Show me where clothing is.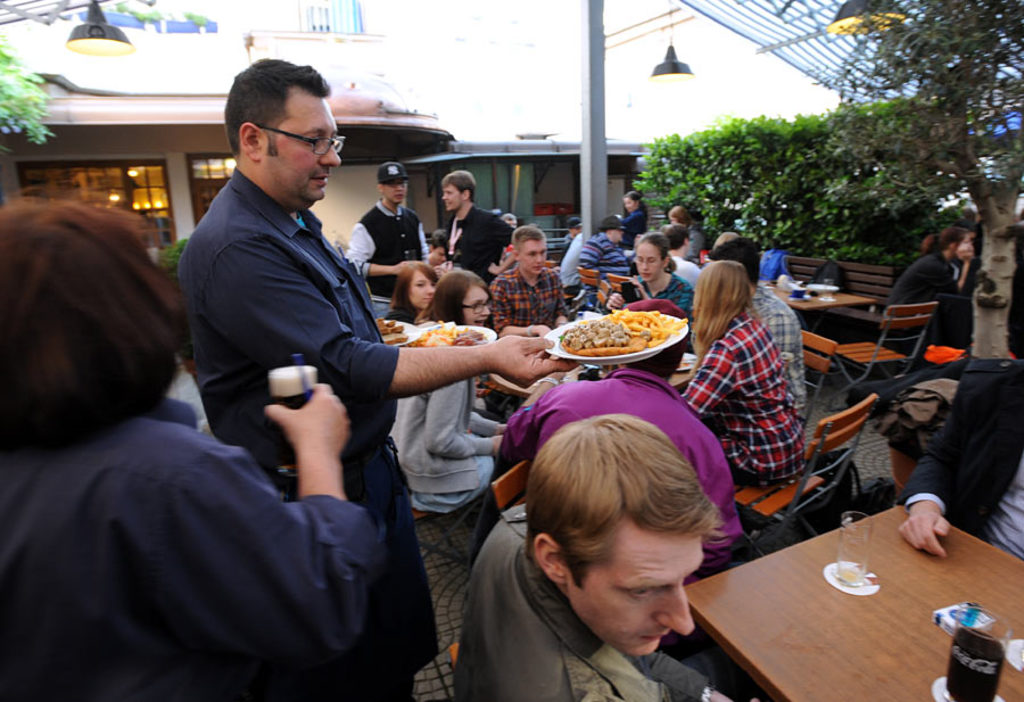
clothing is at <bbox>454, 507, 707, 701</bbox>.
